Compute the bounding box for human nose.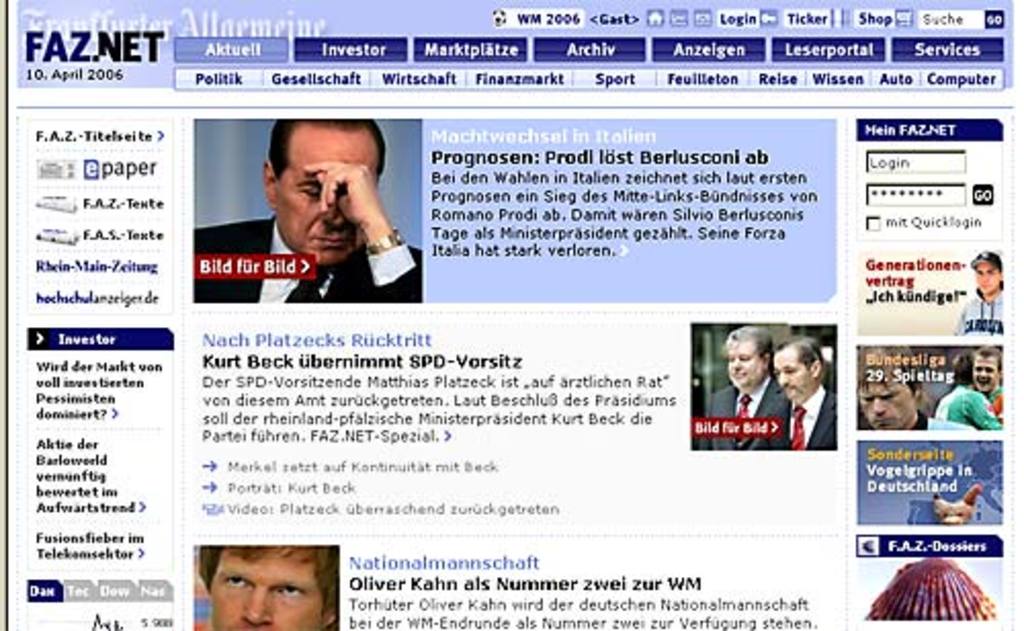
select_region(782, 371, 788, 383).
